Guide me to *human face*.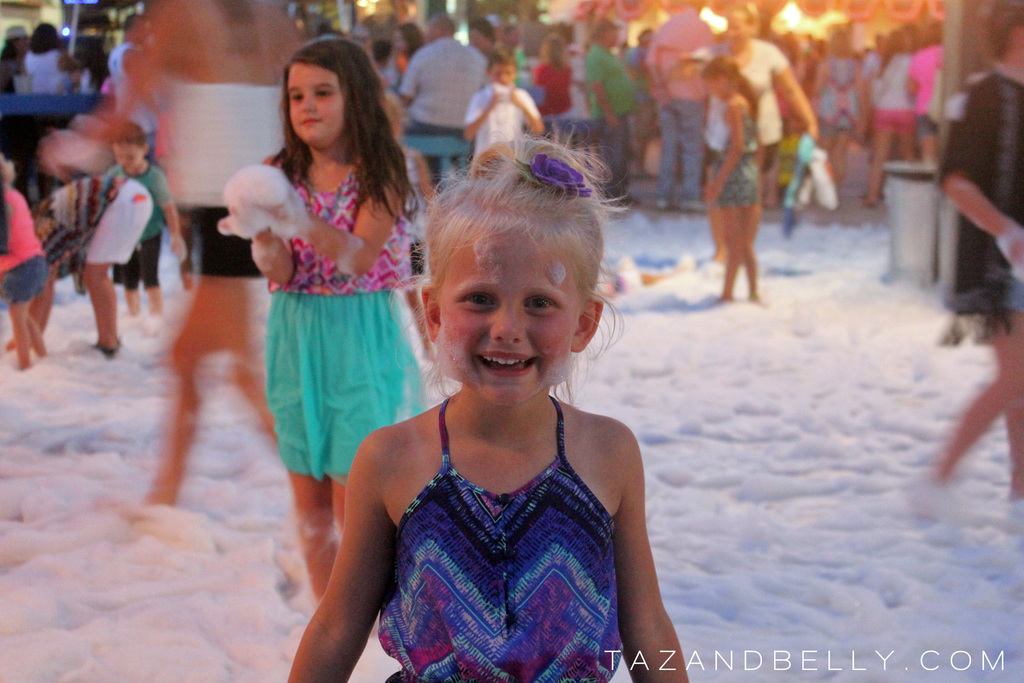
Guidance: [x1=113, y1=140, x2=147, y2=171].
